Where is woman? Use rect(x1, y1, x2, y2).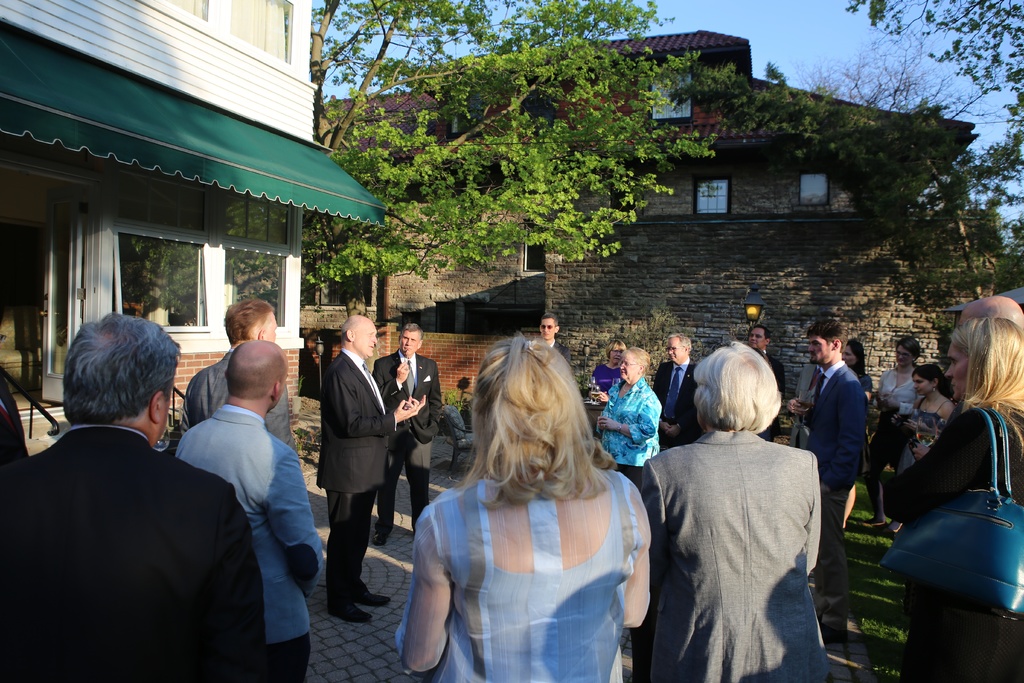
rect(591, 340, 628, 403).
